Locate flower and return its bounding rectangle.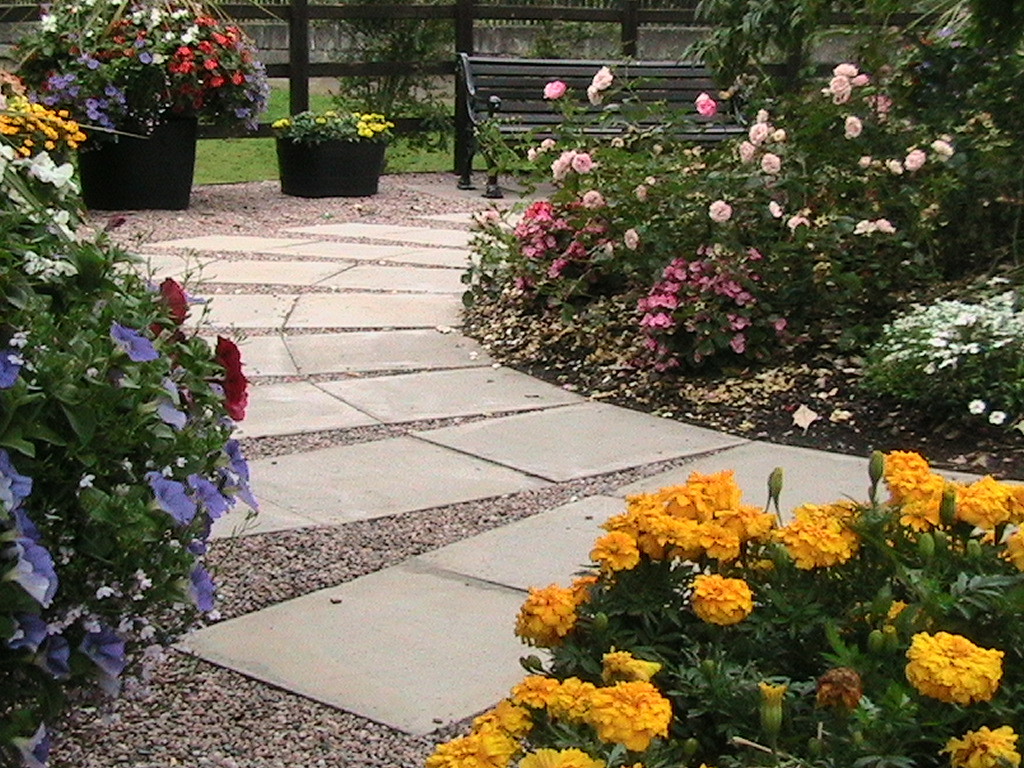
box(990, 411, 1006, 426).
